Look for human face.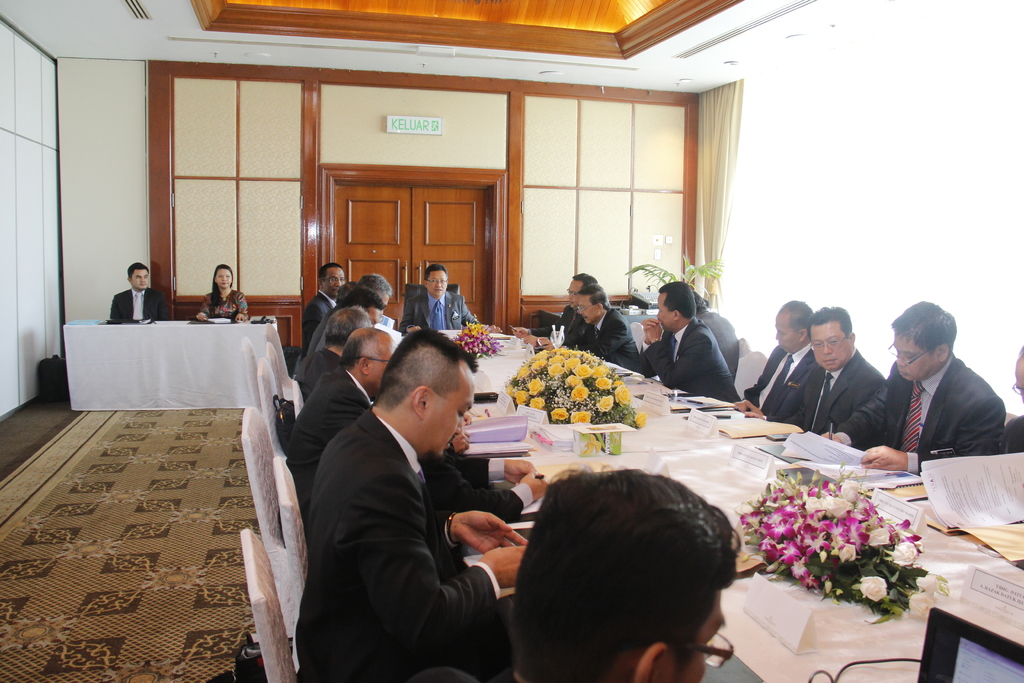
Found: box(565, 268, 584, 308).
